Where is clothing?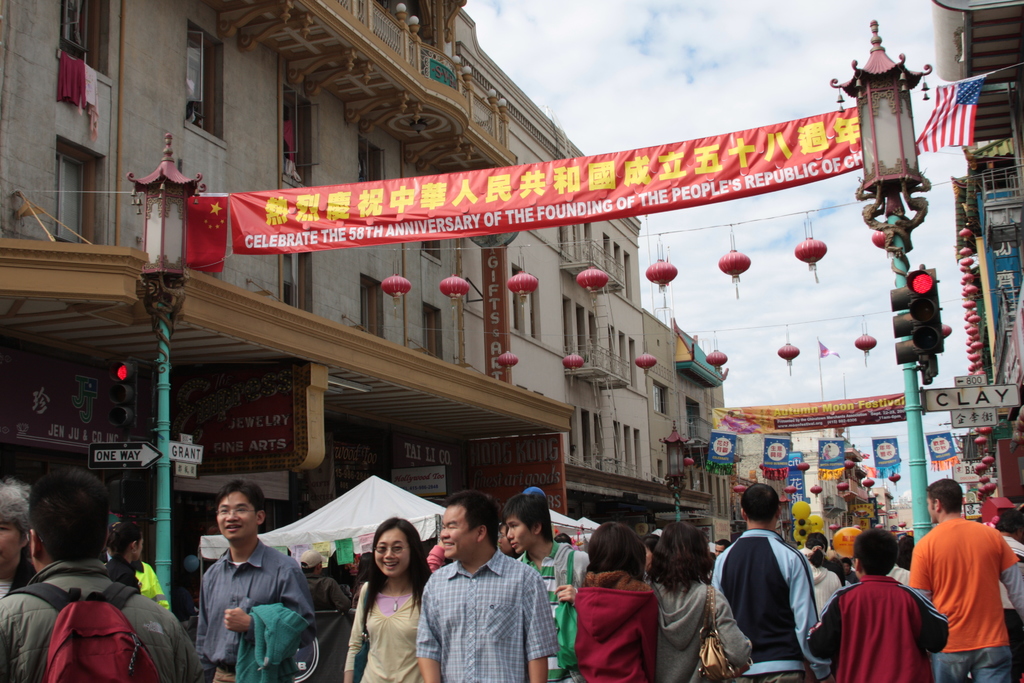
931:646:1018:682.
